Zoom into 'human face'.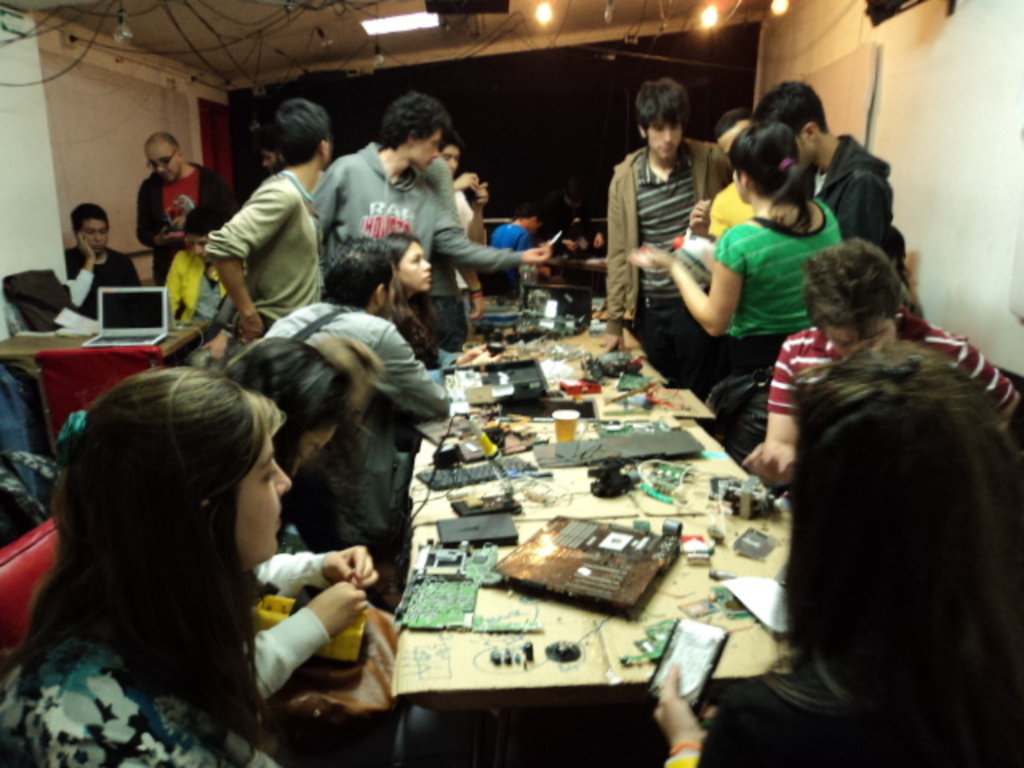
Zoom target: rect(264, 152, 282, 173).
